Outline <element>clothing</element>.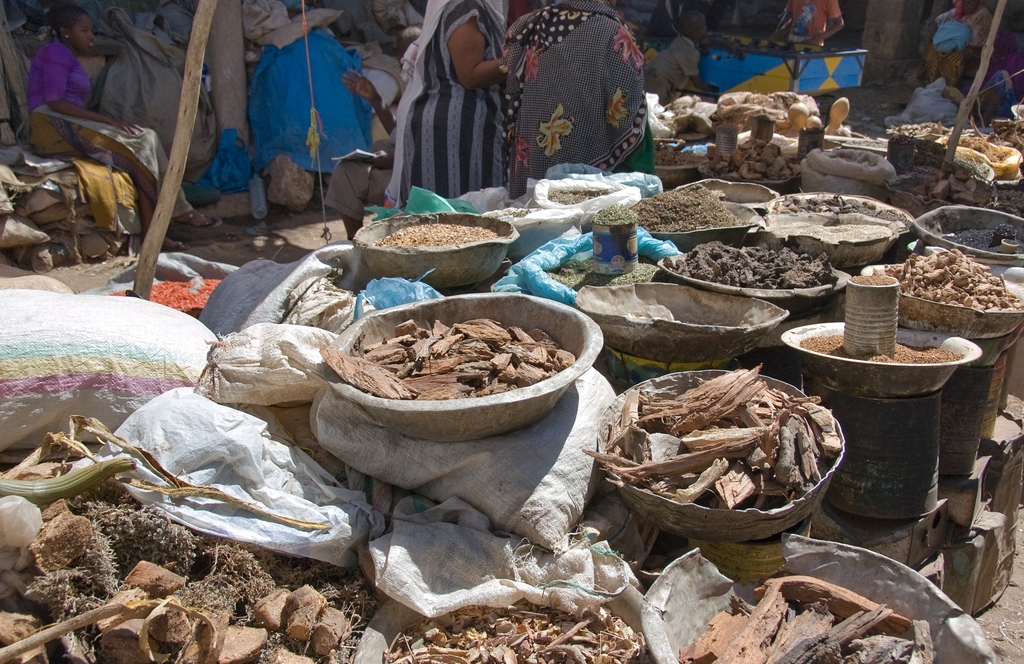
Outline: select_region(500, 0, 656, 179).
